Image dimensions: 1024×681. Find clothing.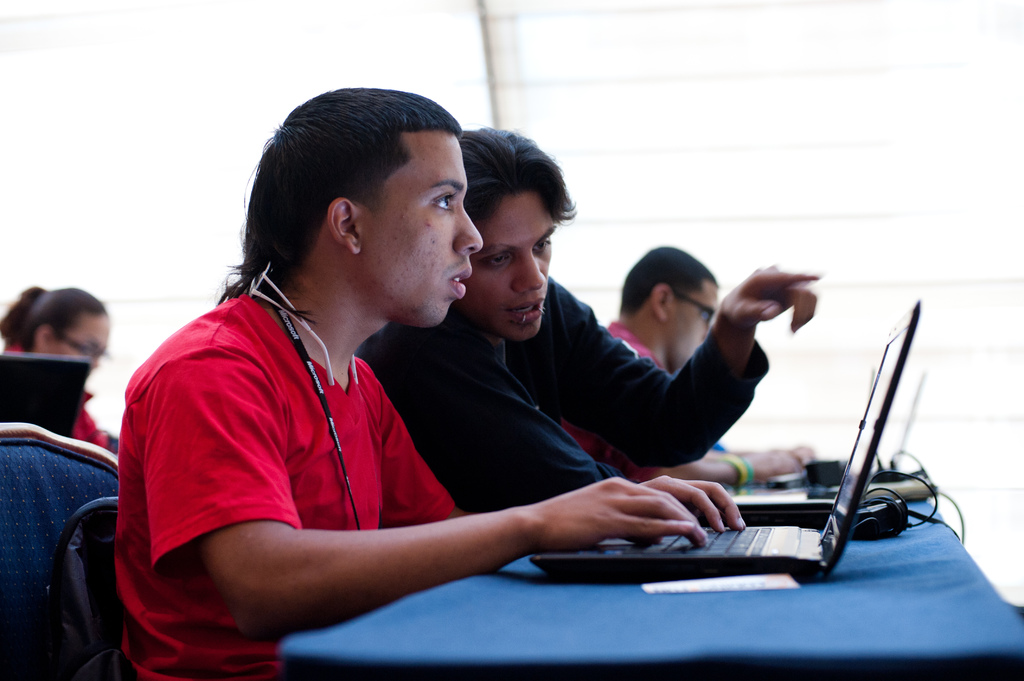
353, 292, 771, 509.
